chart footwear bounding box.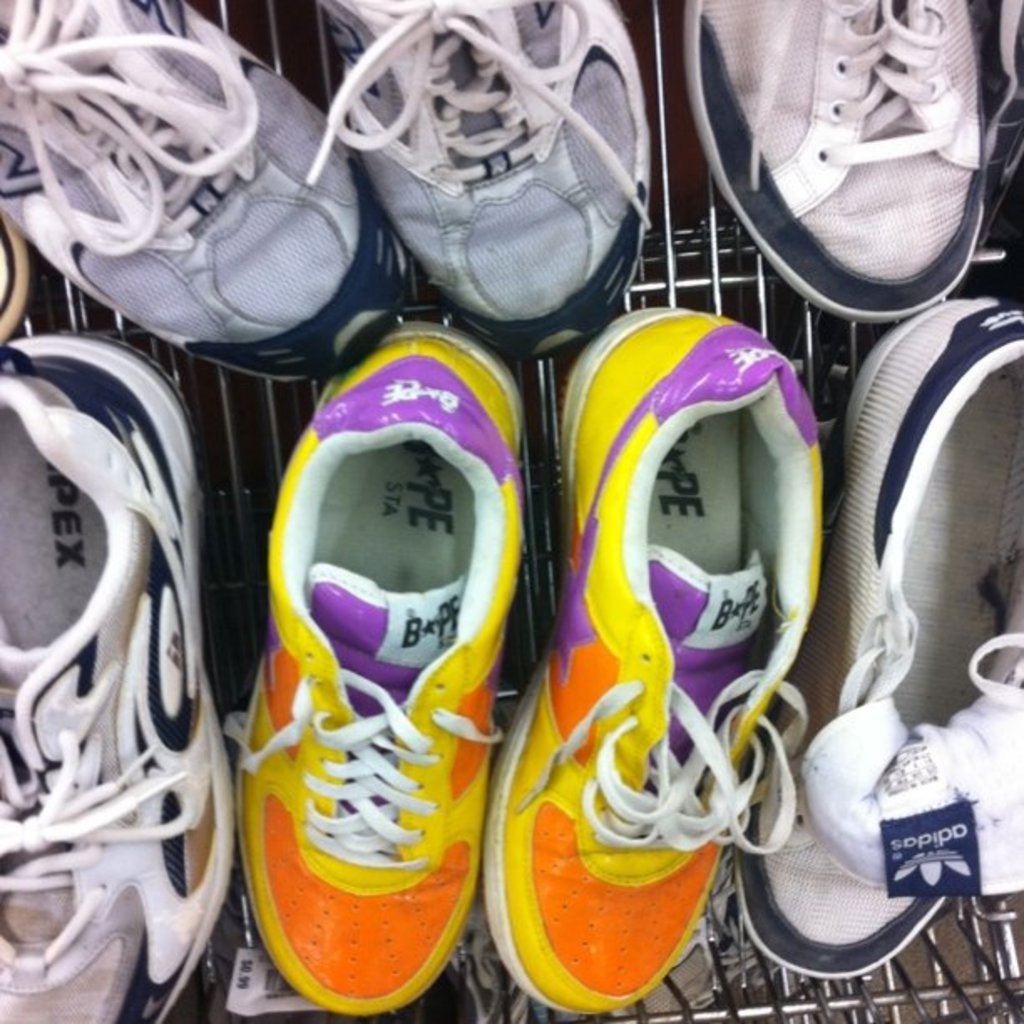
Charted: {"left": 301, "top": 0, "right": 659, "bottom": 370}.
